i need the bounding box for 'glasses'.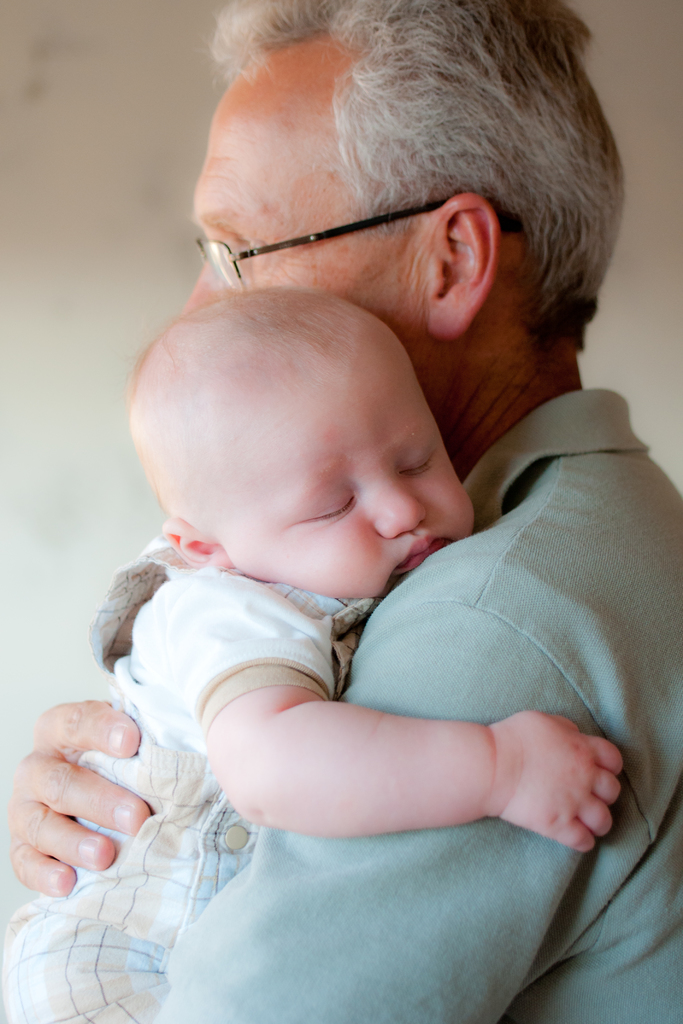
Here it is: (199, 179, 509, 273).
